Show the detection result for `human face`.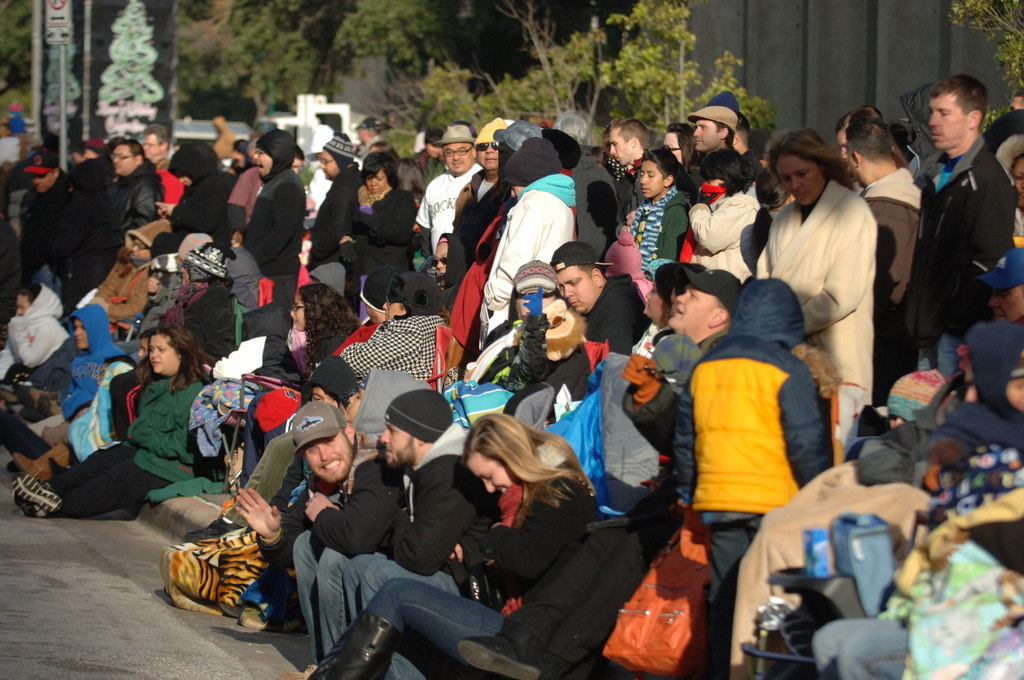
locate(467, 450, 516, 492).
